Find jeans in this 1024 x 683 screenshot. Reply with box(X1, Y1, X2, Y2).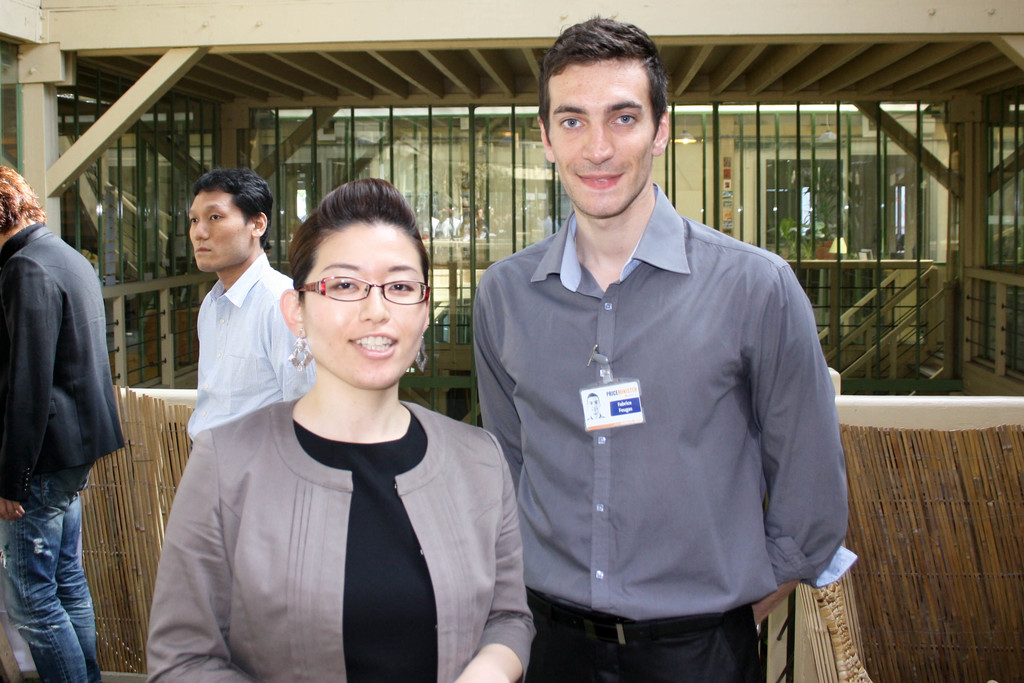
box(0, 461, 100, 679).
